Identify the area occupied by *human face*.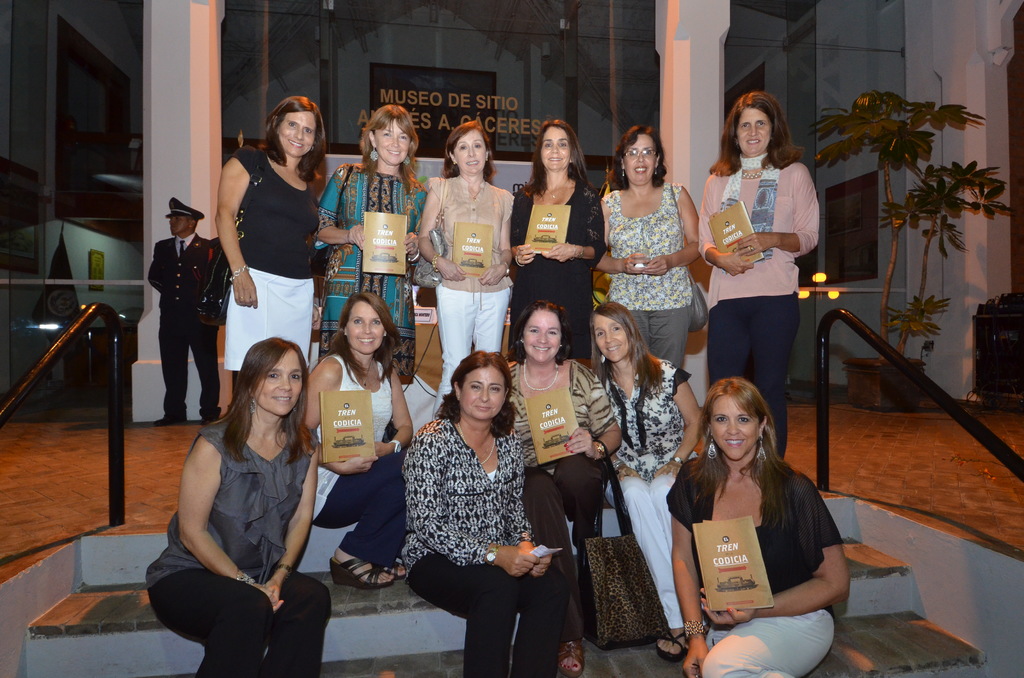
Area: BBox(458, 131, 486, 171).
